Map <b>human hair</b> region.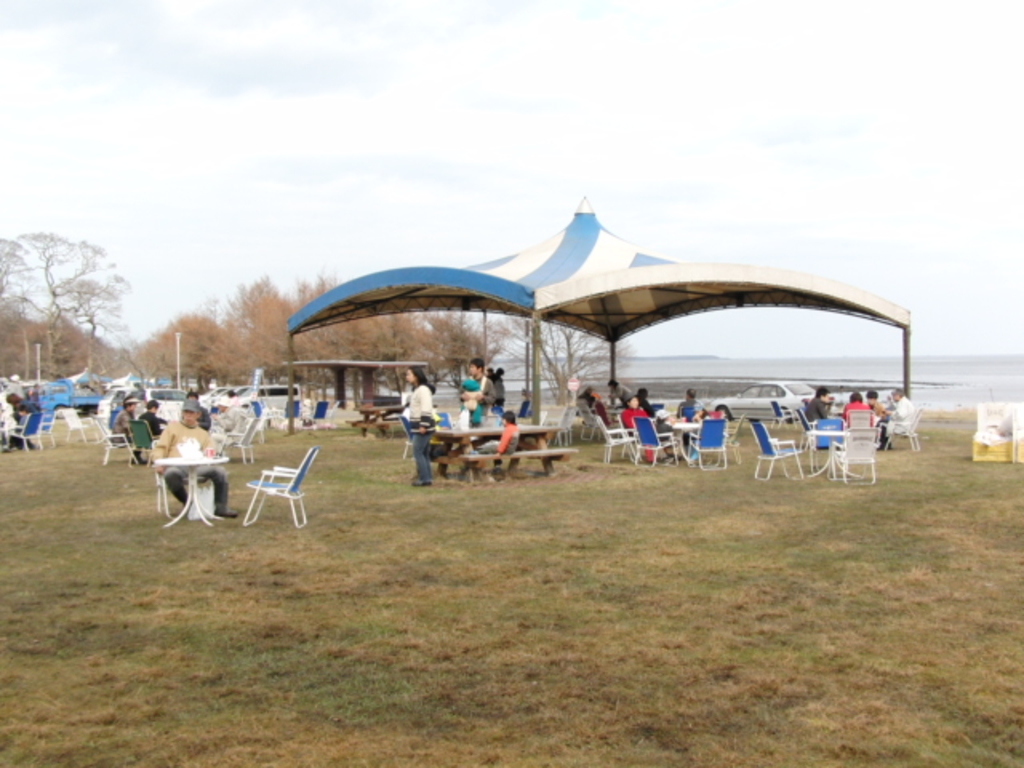
Mapped to (714, 403, 733, 421).
